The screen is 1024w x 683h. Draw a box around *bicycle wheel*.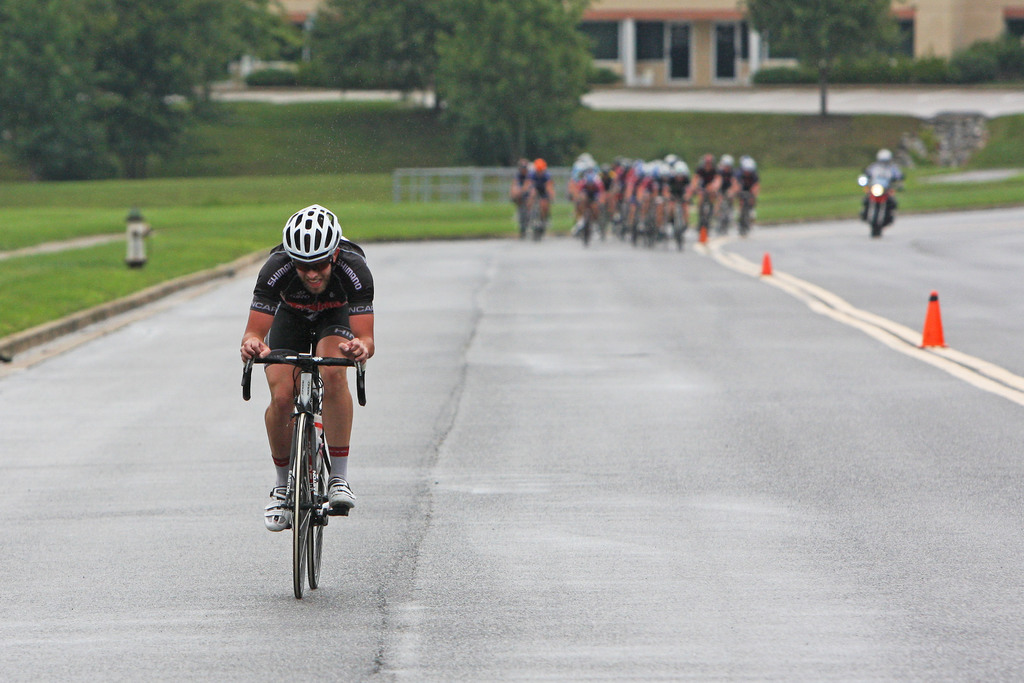
box=[289, 411, 312, 603].
